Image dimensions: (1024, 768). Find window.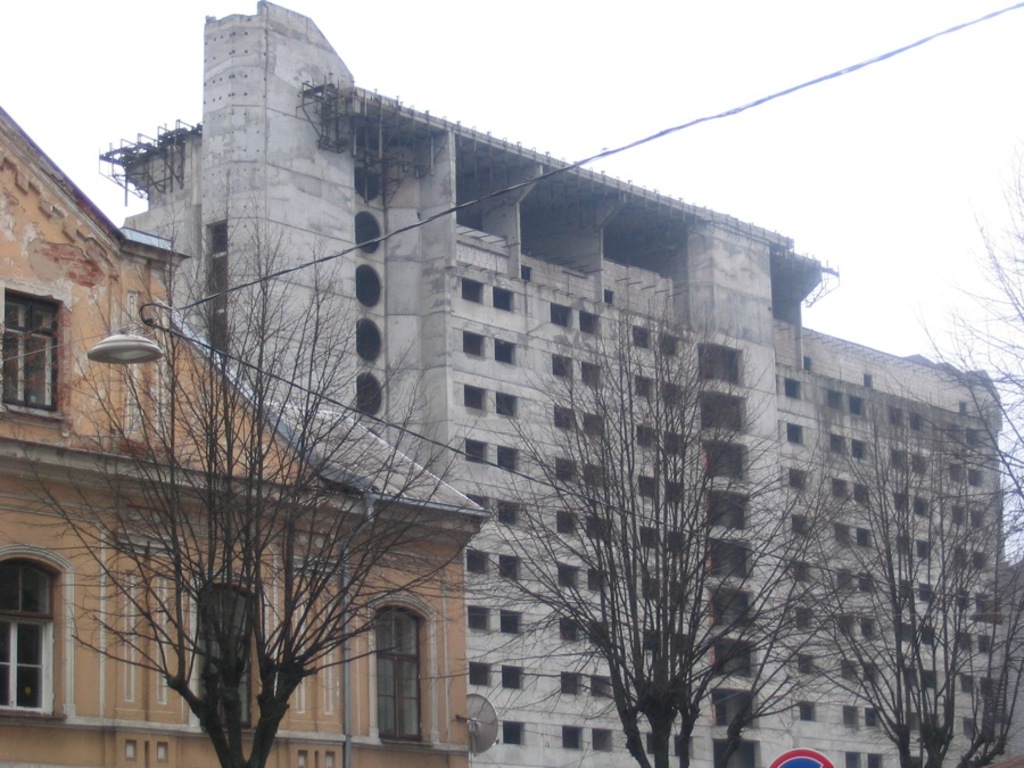
x1=0, y1=538, x2=77, y2=727.
